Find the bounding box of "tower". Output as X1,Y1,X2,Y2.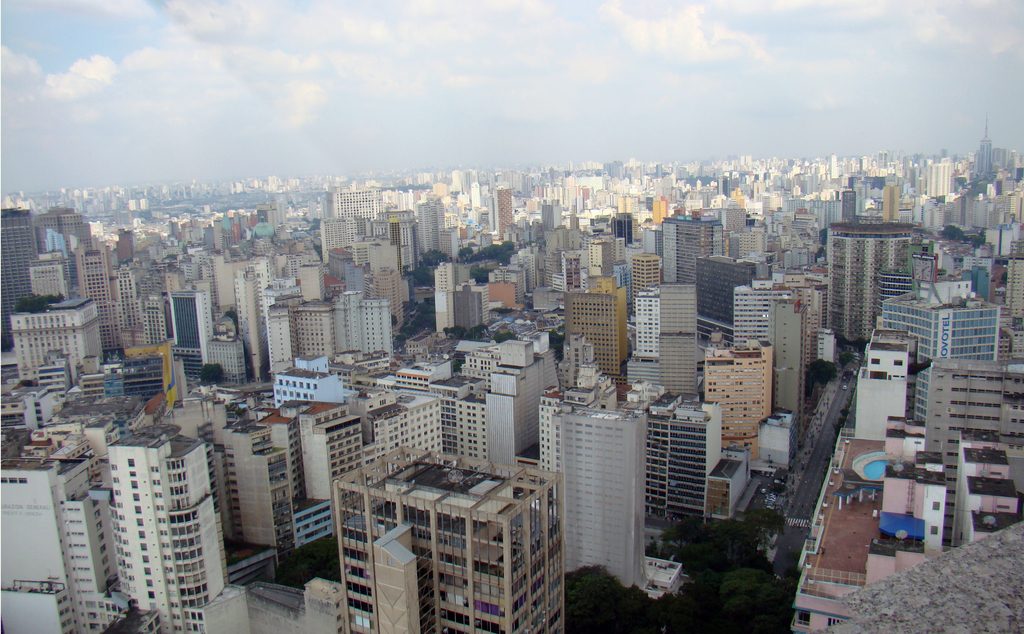
826,217,917,340.
